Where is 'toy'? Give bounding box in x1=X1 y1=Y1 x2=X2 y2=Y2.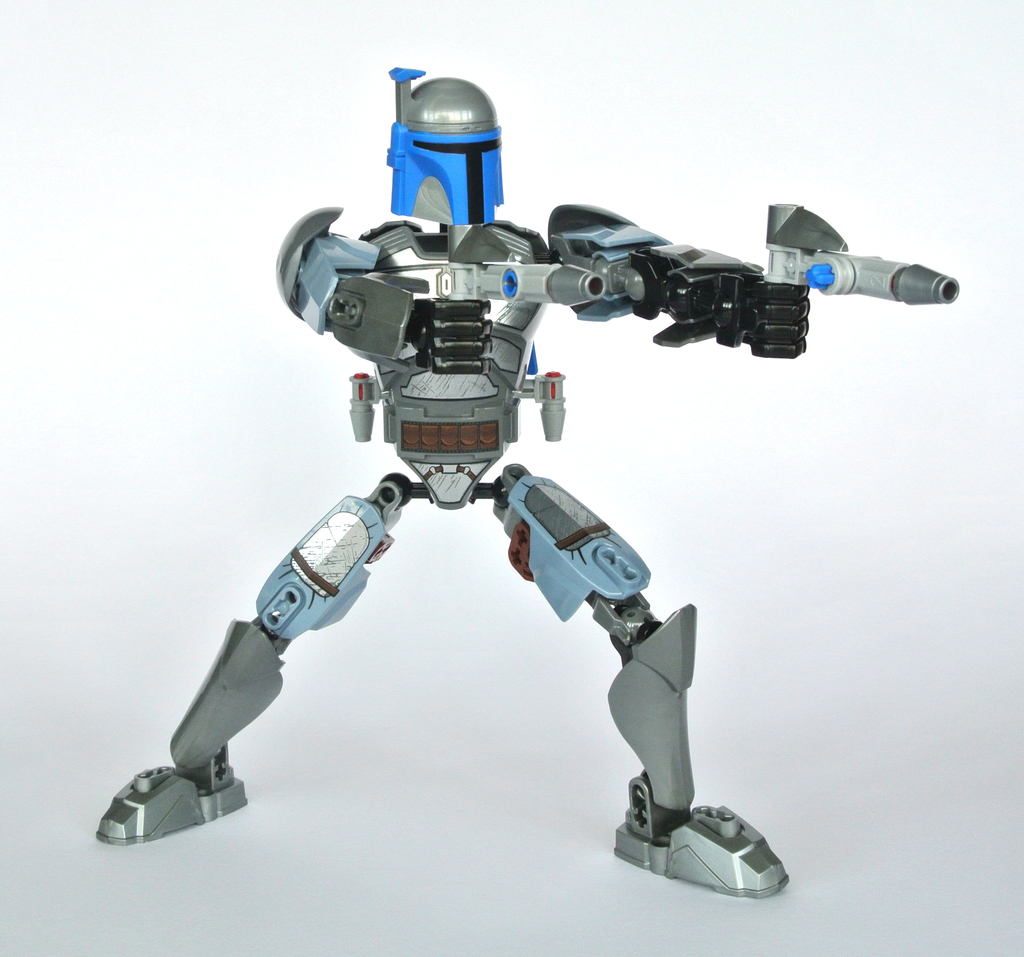
x1=114 y1=90 x2=976 y2=880.
